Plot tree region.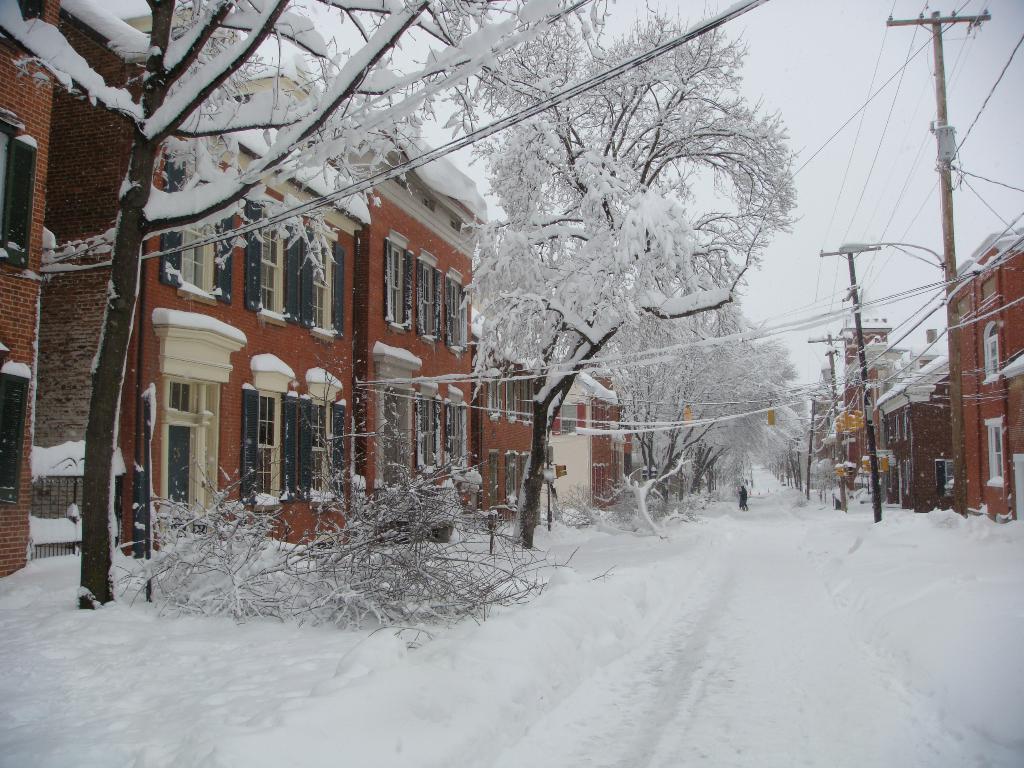
Plotted at [447,31,811,533].
